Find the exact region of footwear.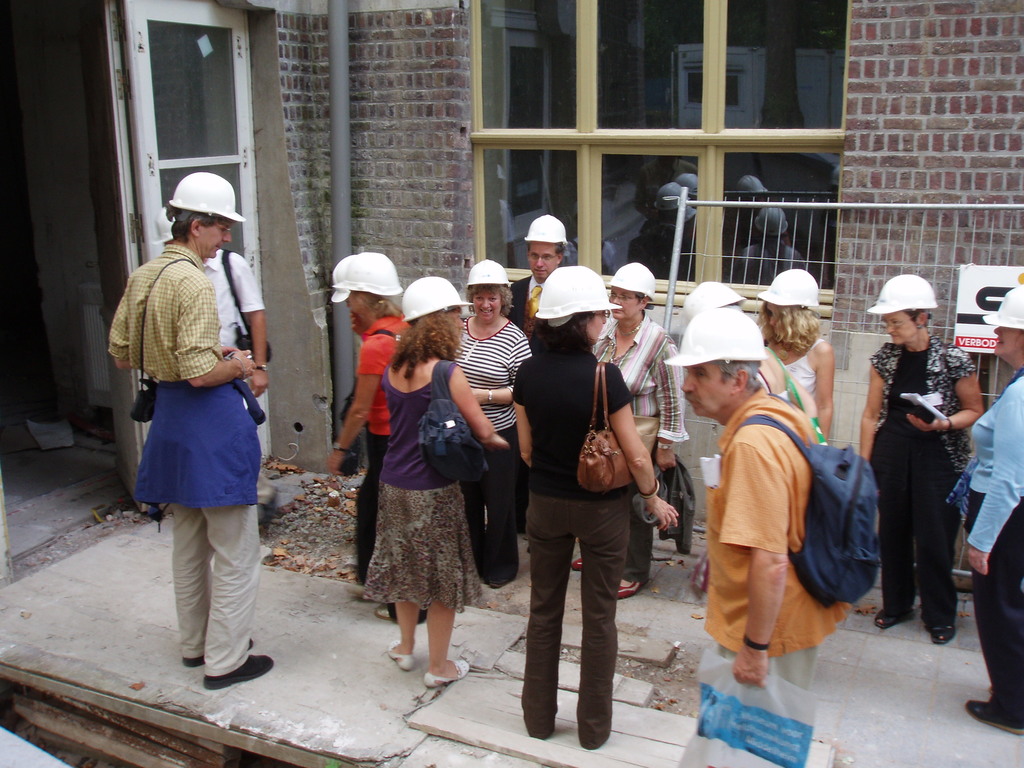
Exact region: [568, 556, 583, 570].
